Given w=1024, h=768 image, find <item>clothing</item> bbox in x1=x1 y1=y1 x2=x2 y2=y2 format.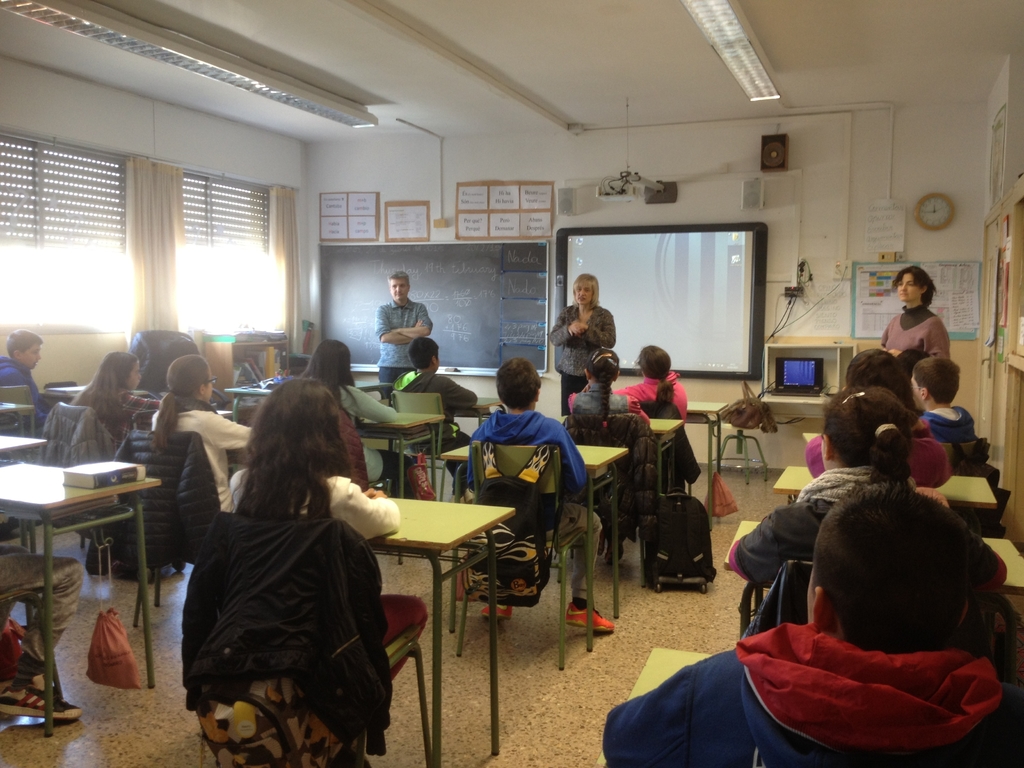
x1=915 y1=403 x2=979 y2=445.
